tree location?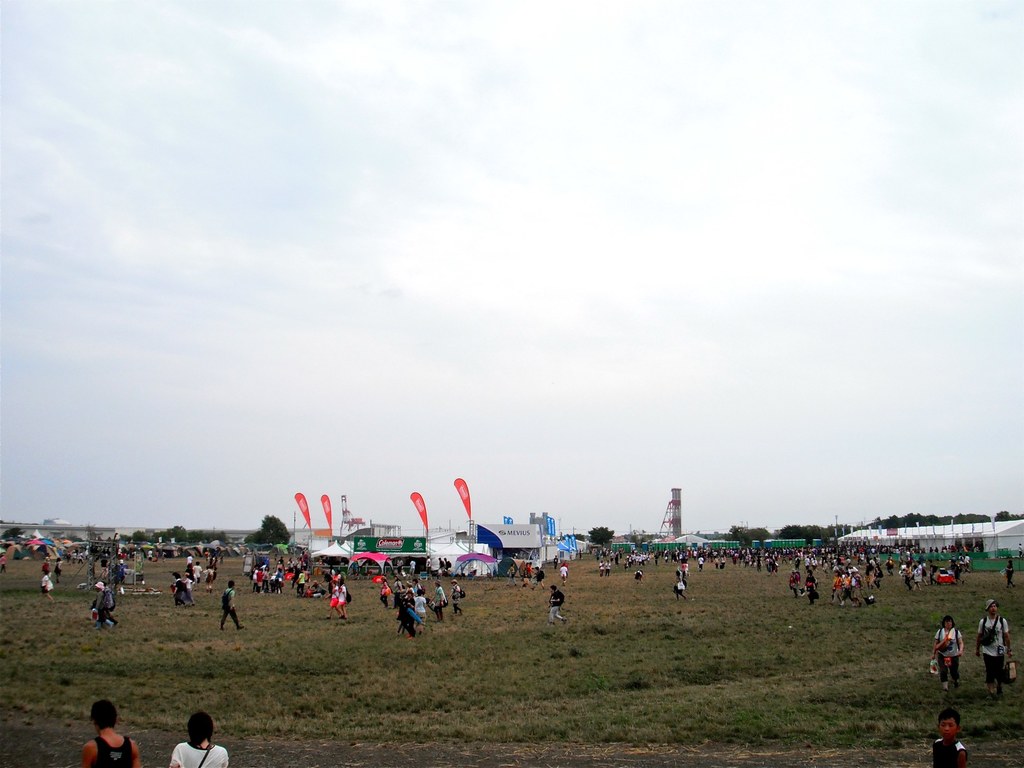
<region>244, 515, 292, 545</region>
